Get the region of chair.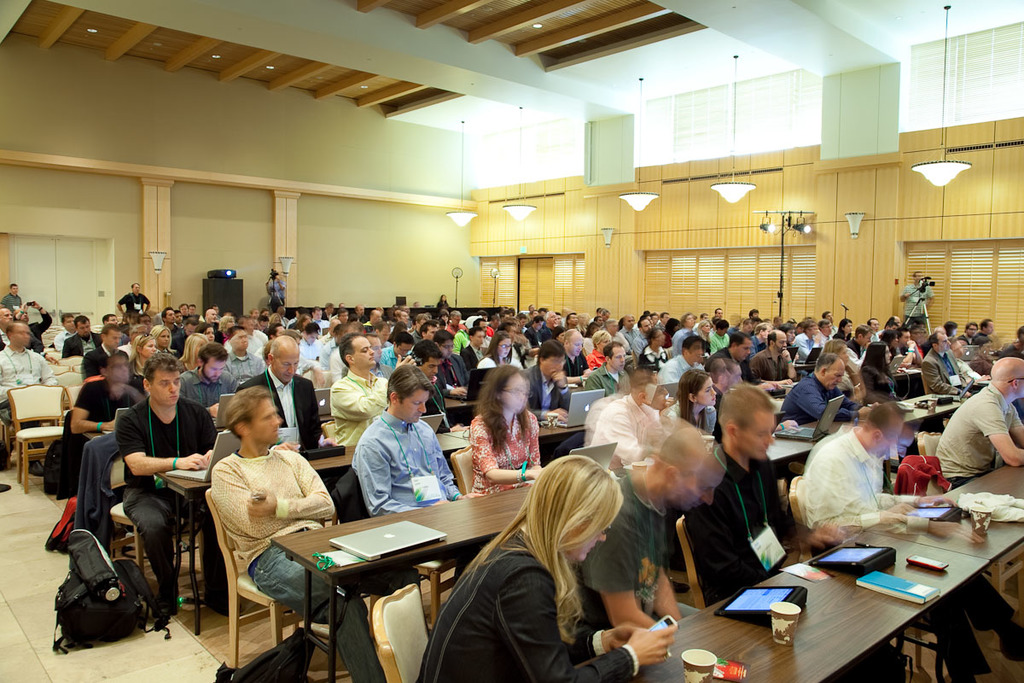
{"x1": 785, "y1": 473, "x2": 816, "y2": 569}.
